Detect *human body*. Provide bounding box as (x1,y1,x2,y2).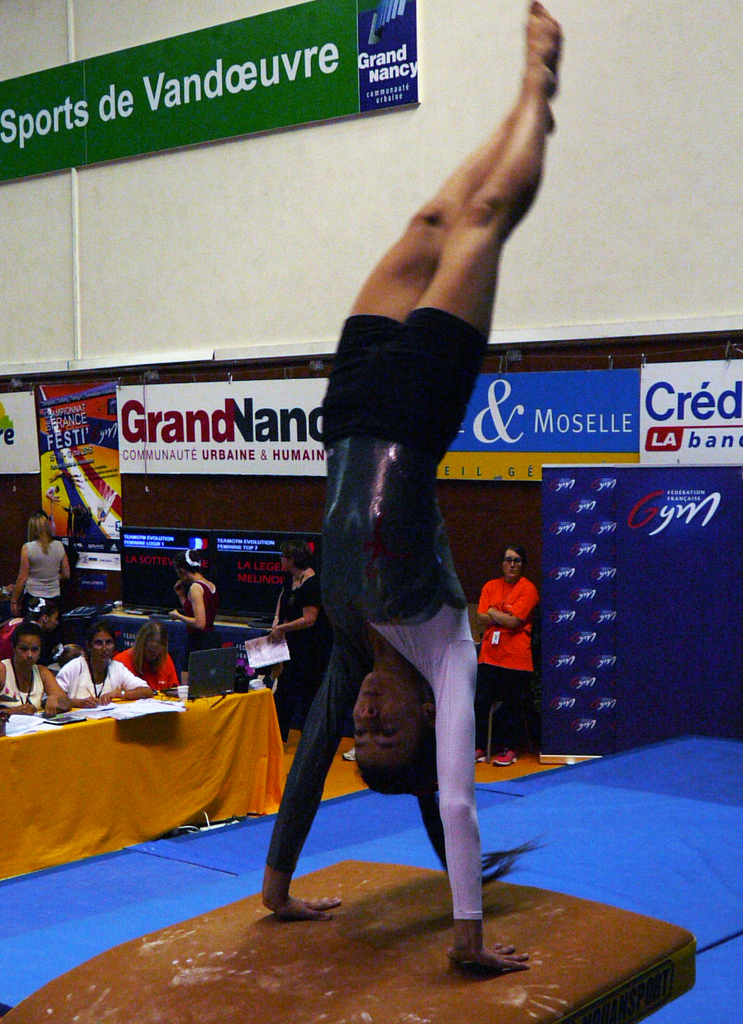
(475,542,540,755).
